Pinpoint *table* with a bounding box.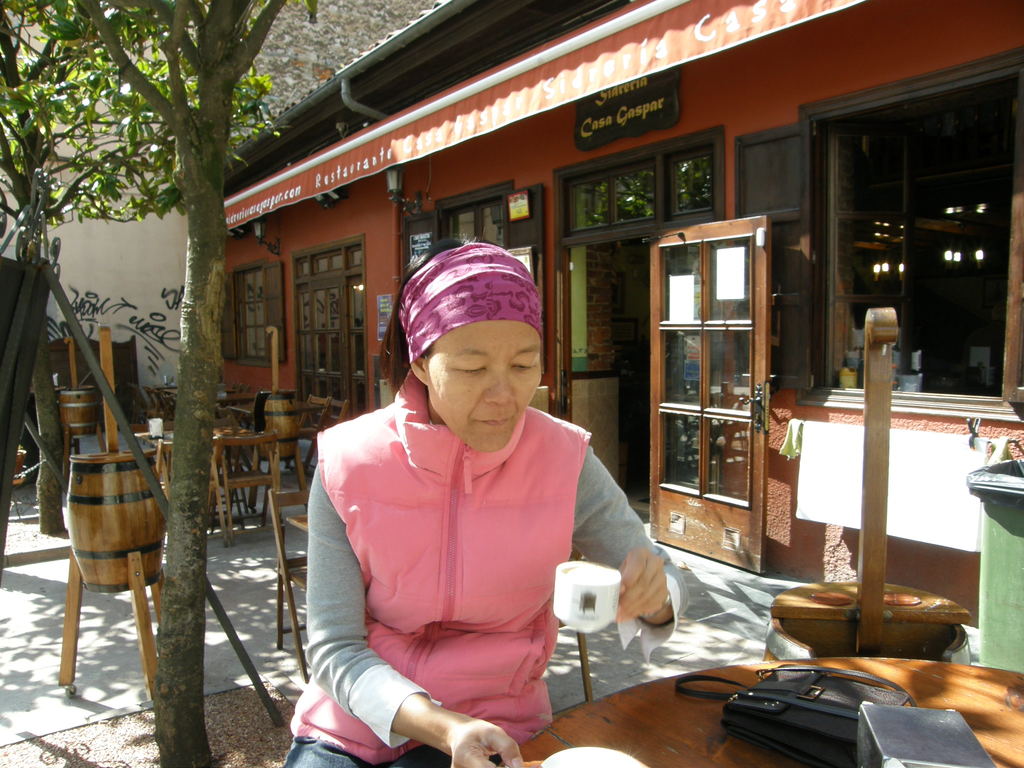
rect(474, 641, 1023, 767).
